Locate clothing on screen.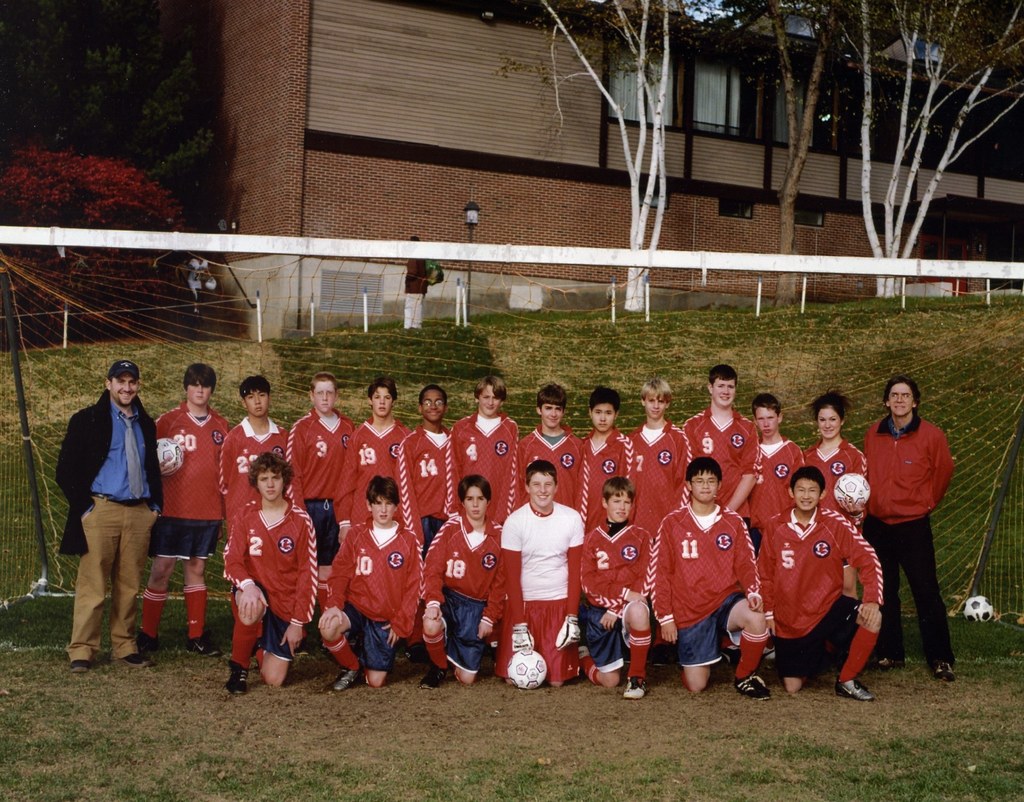
On screen at (421,522,509,671).
